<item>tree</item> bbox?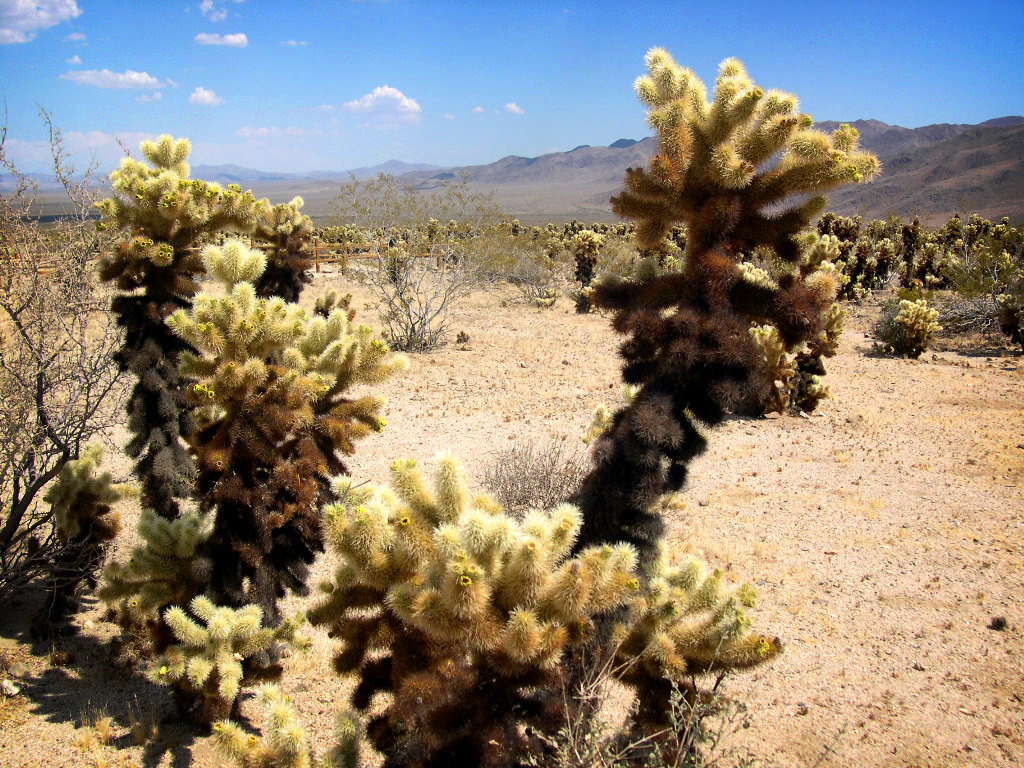
[x1=310, y1=48, x2=884, y2=767]
